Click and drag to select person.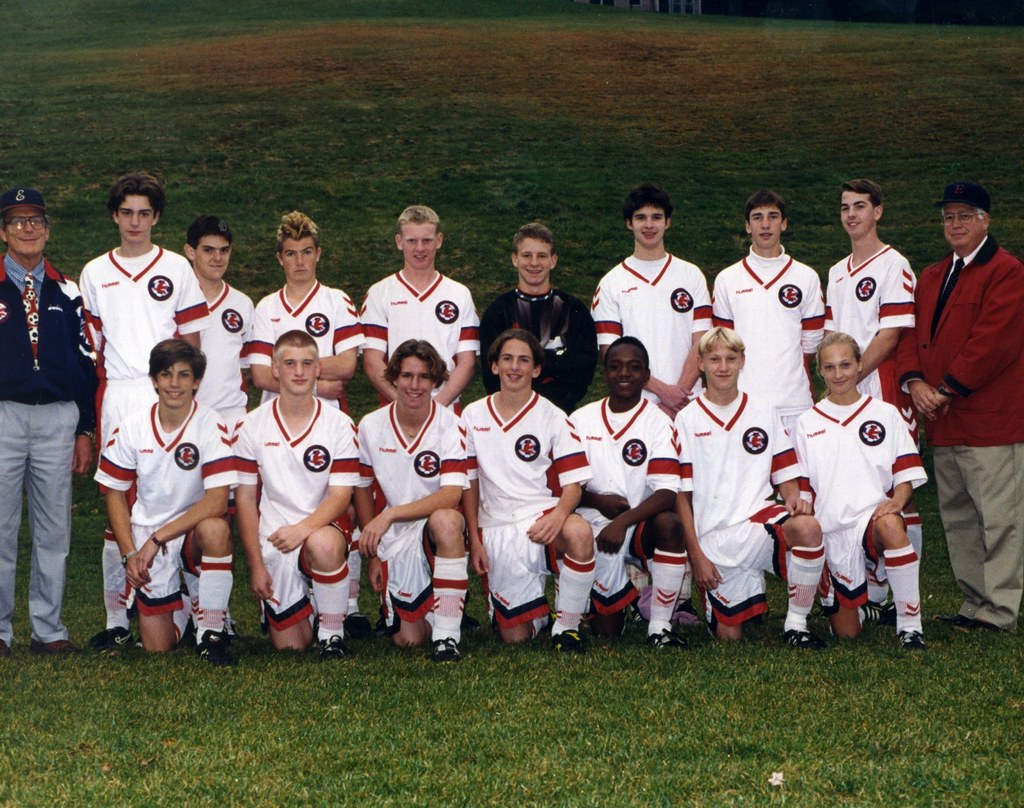
Selection: x1=452, y1=329, x2=597, y2=665.
